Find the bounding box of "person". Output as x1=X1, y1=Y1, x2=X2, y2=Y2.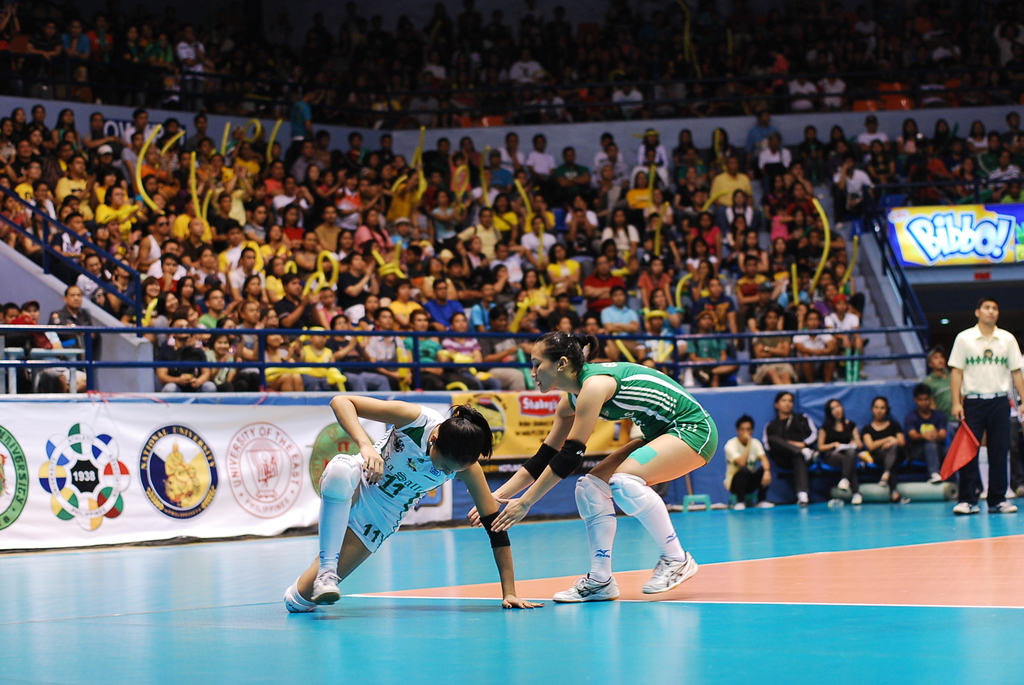
x1=100, y1=185, x2=138, y2=235.
